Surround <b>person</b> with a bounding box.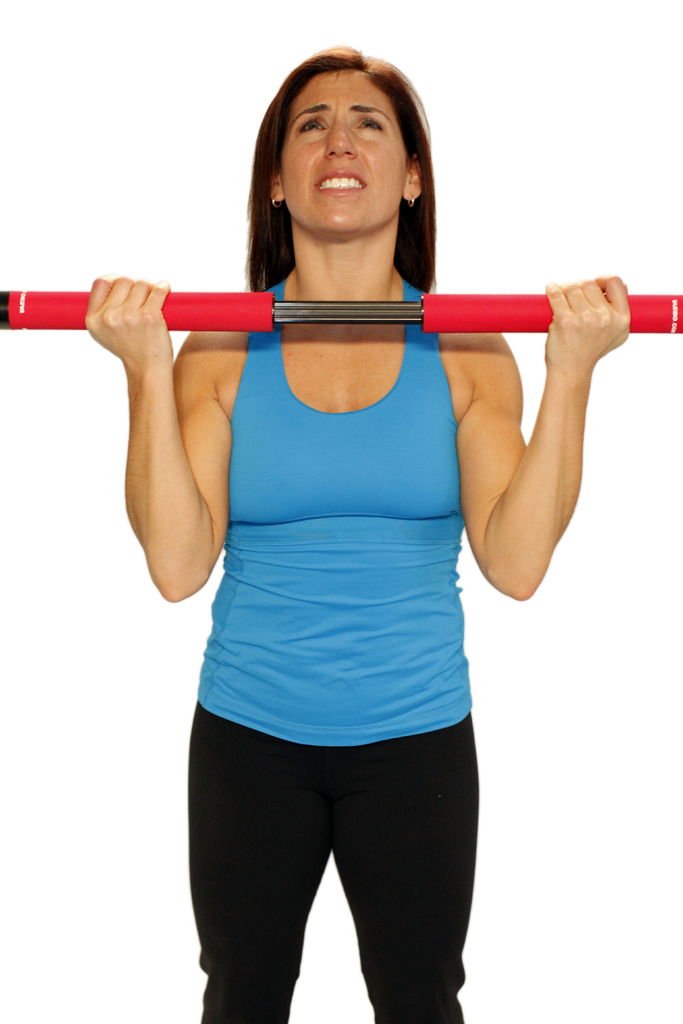
[x1=90, y1=34, x2=603, y2=1021].
